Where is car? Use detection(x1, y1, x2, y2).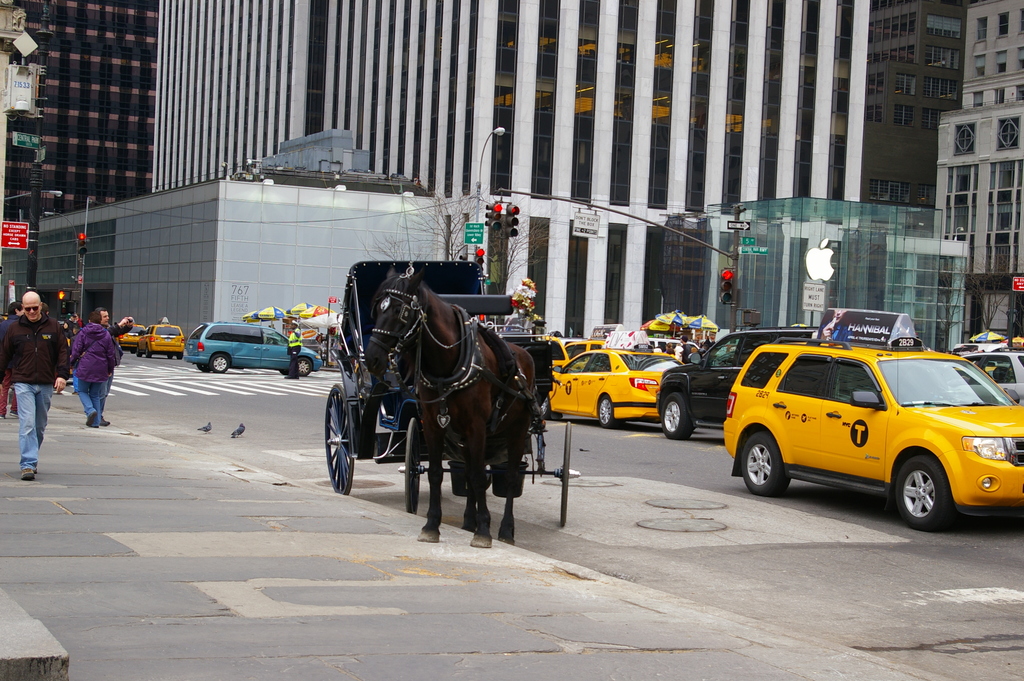
detection(136, 318, 189, 354).
